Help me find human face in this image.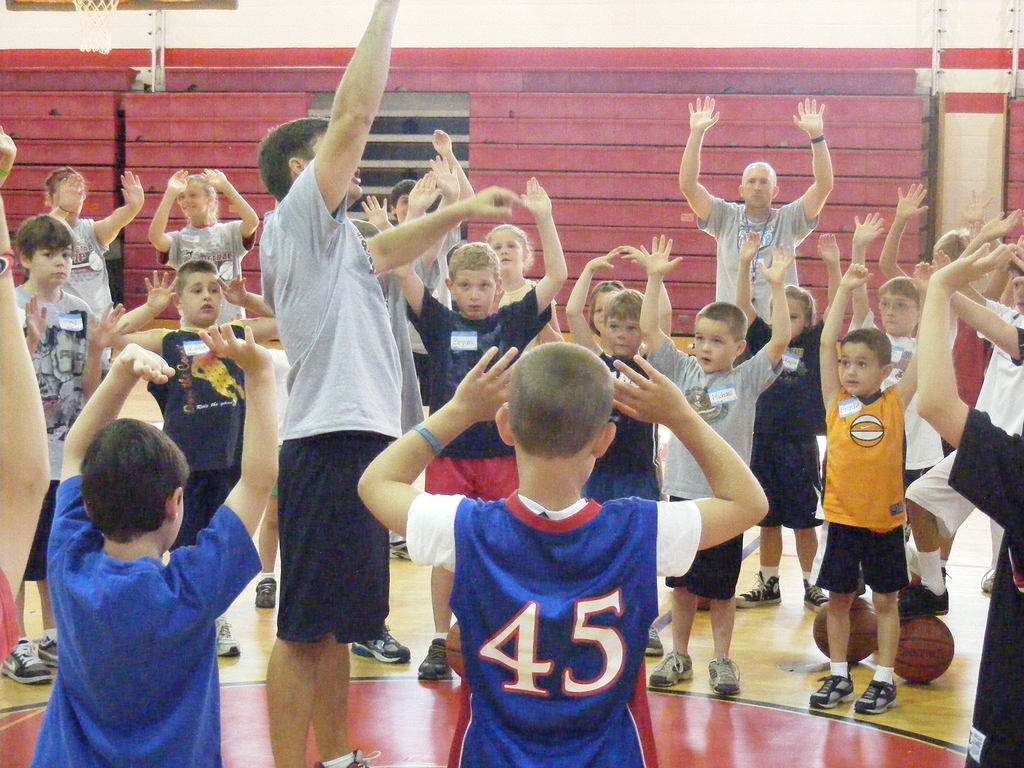
Found it: 881/292/920/335.
